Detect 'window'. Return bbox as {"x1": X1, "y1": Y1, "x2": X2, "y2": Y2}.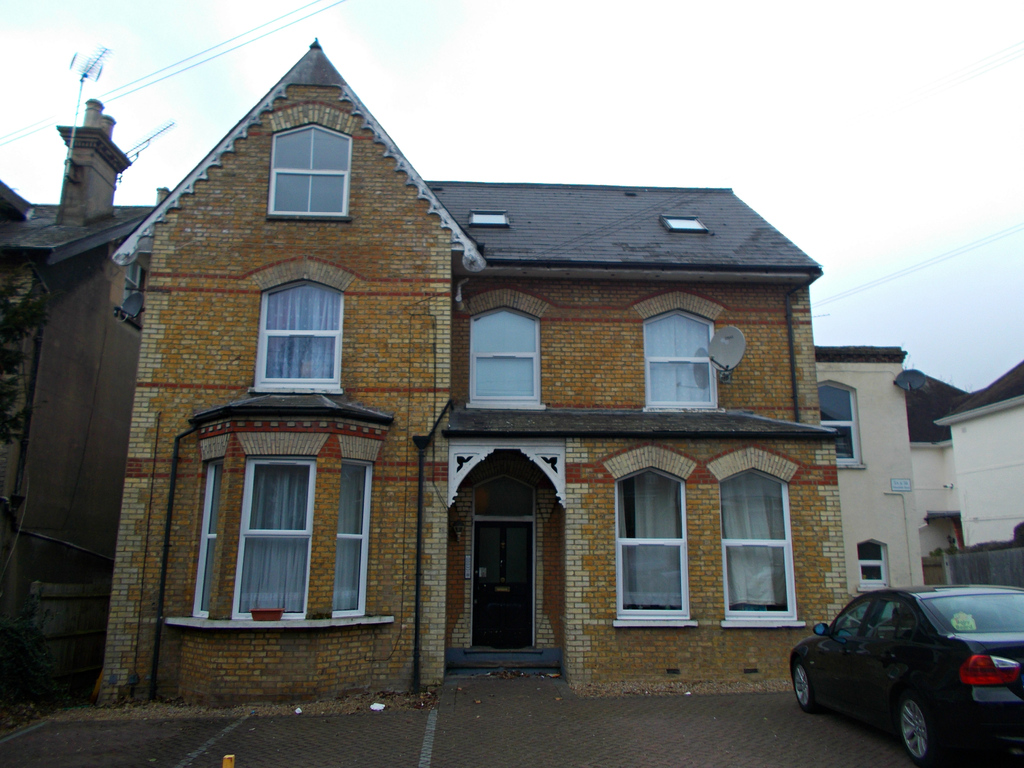
{"x1": 703, "y1": 448, "x2": 810, "y2": 628}.
